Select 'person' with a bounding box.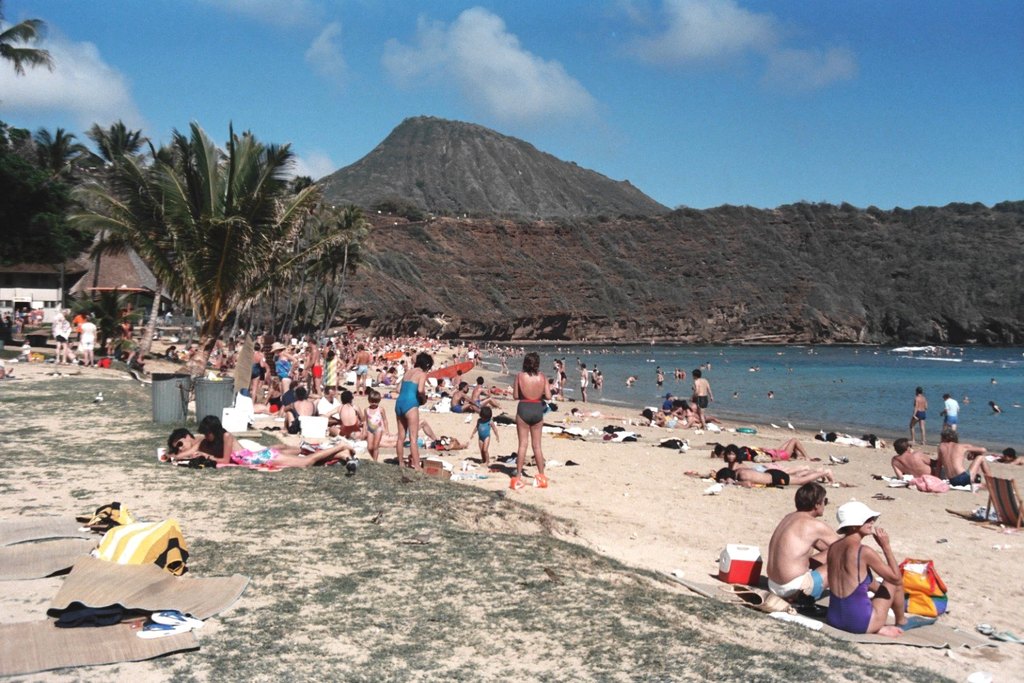
[595, 371, 602, 395].
